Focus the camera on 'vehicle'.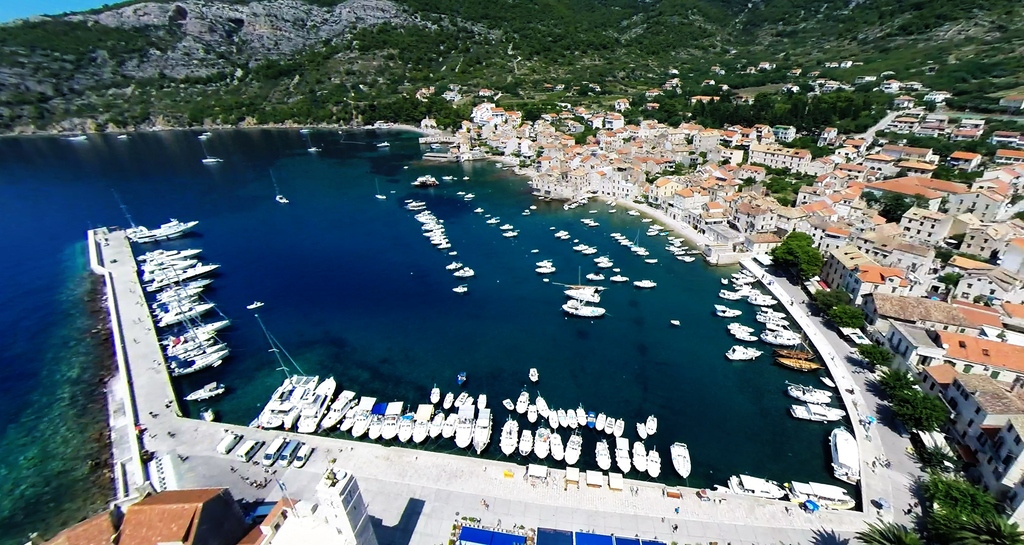
Focus region: [left=458, top=270, right=473, bottom=278].
